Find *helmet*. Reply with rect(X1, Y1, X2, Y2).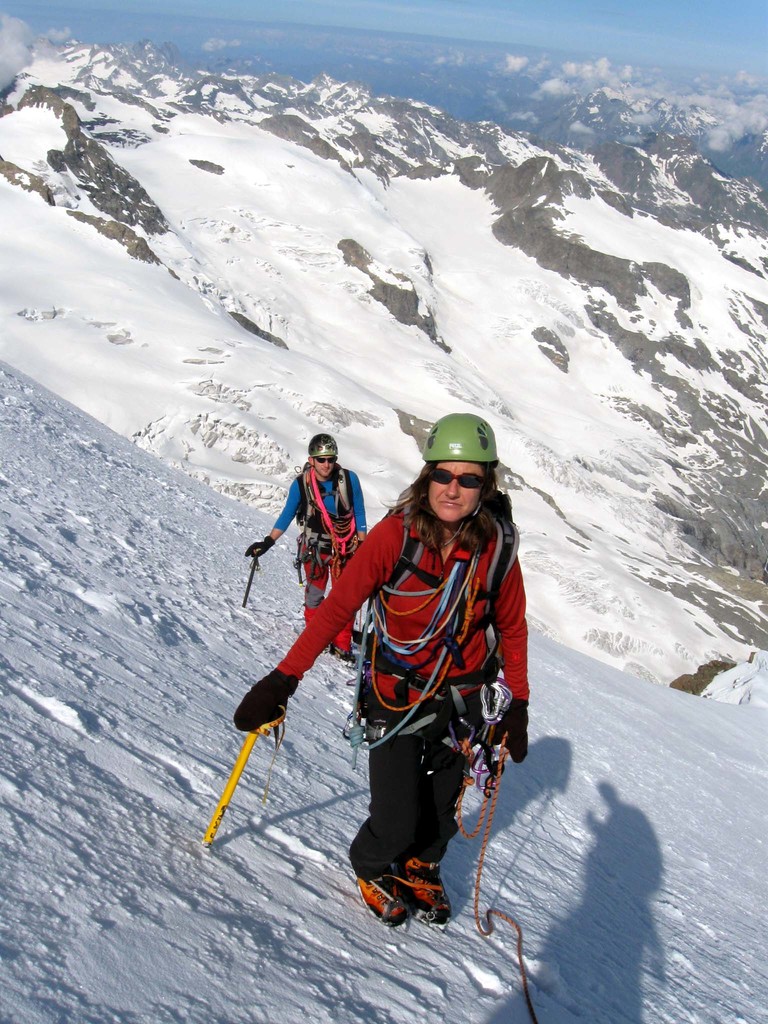
rect(310, 431, 340, 463).
